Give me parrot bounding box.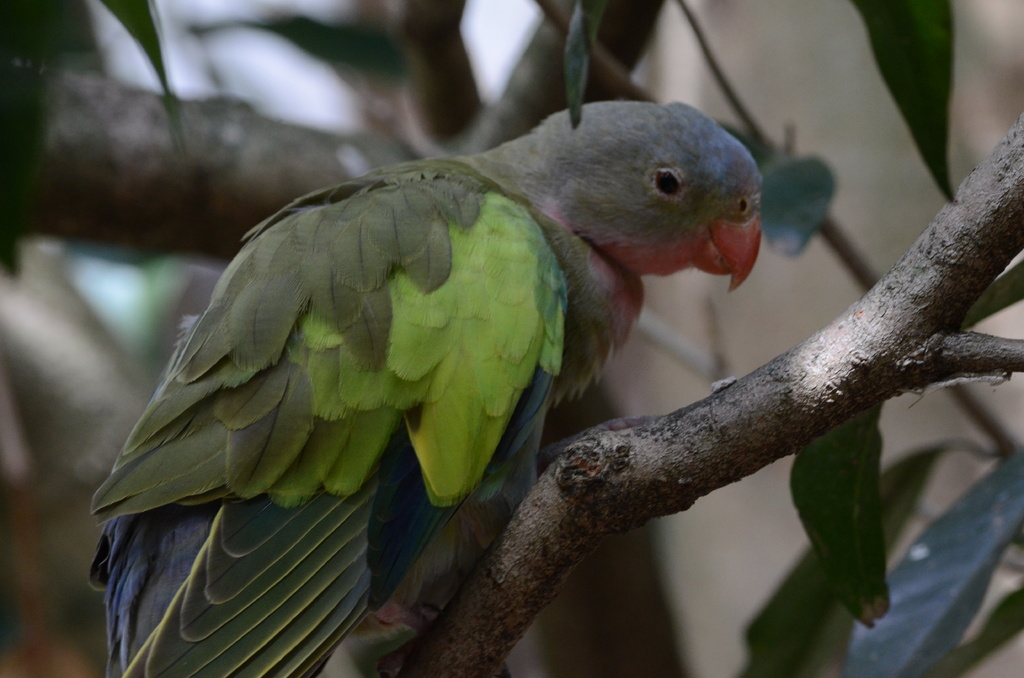
BBox(86, 95, 762, 677).
